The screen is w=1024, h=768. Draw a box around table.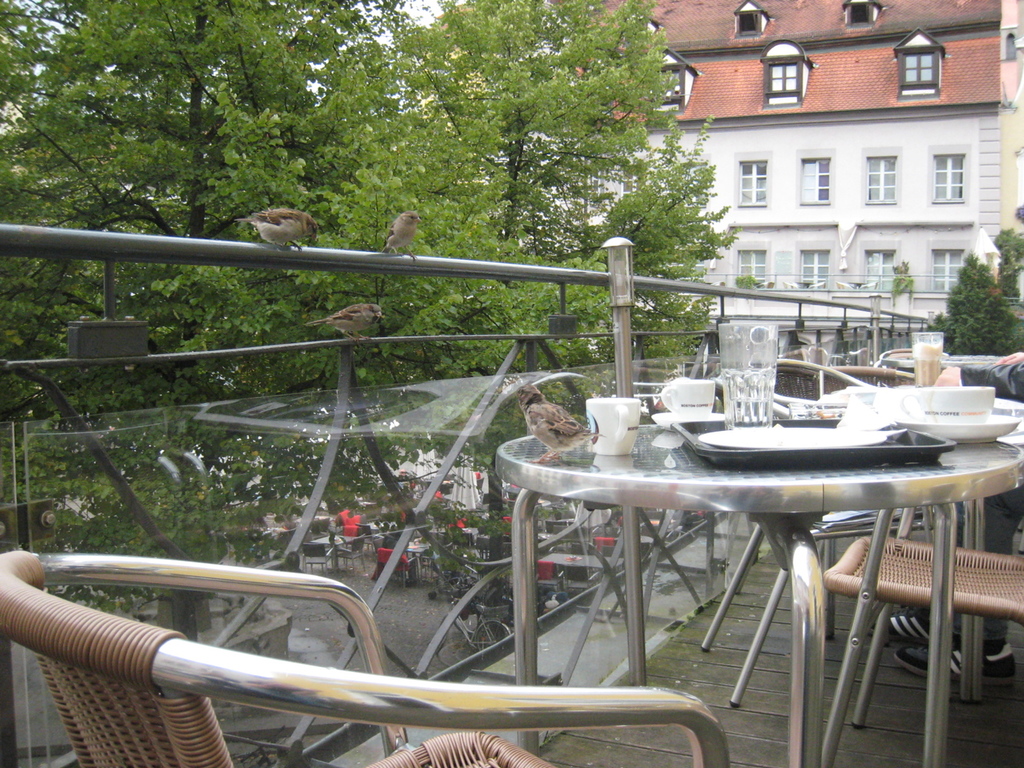
bbox=(883, 353, 1000, 529).
